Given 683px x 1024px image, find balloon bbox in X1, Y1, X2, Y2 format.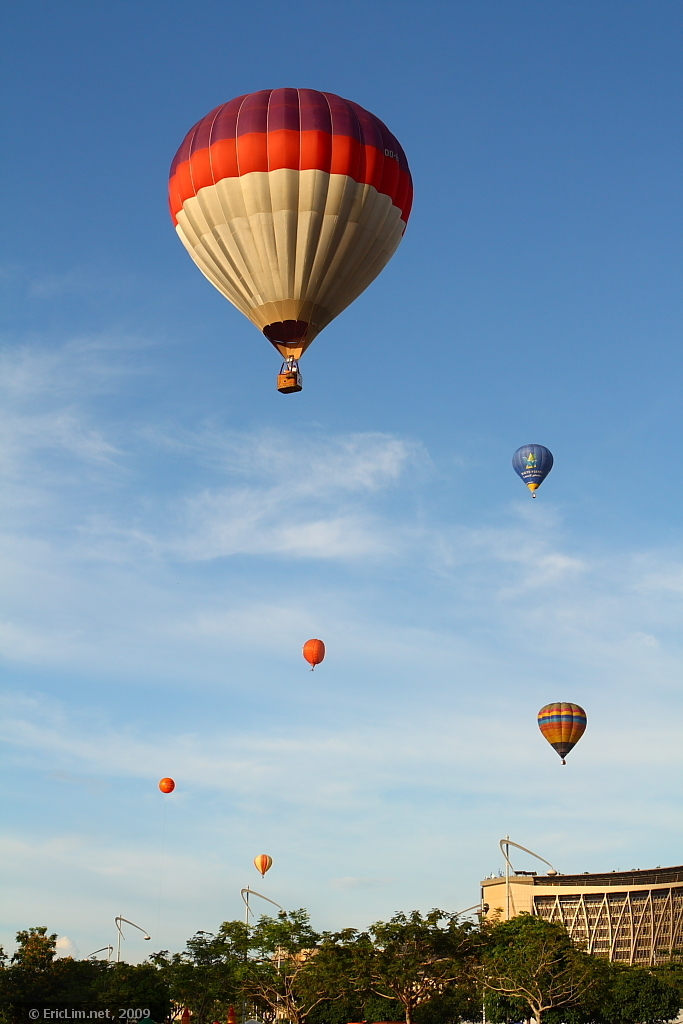
254, 852, 273, 875.
